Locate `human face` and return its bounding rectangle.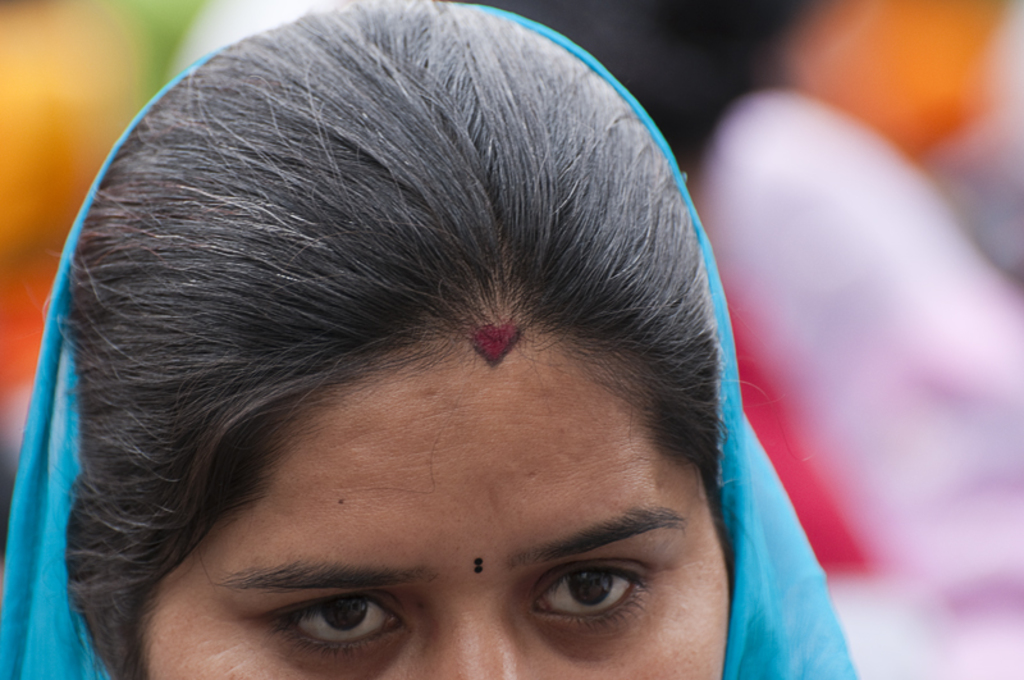
x1=134 y1=332 x2=730 y2=679.
